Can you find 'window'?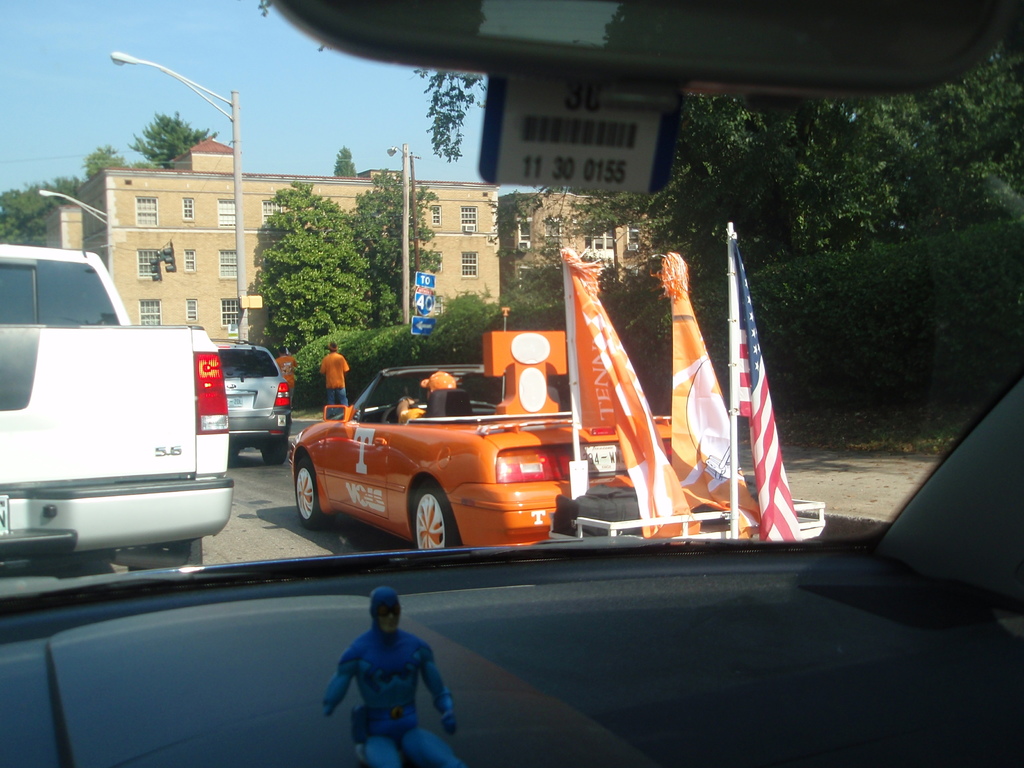
Yes, bounding box: Rect(218, 246, 237, 278).
